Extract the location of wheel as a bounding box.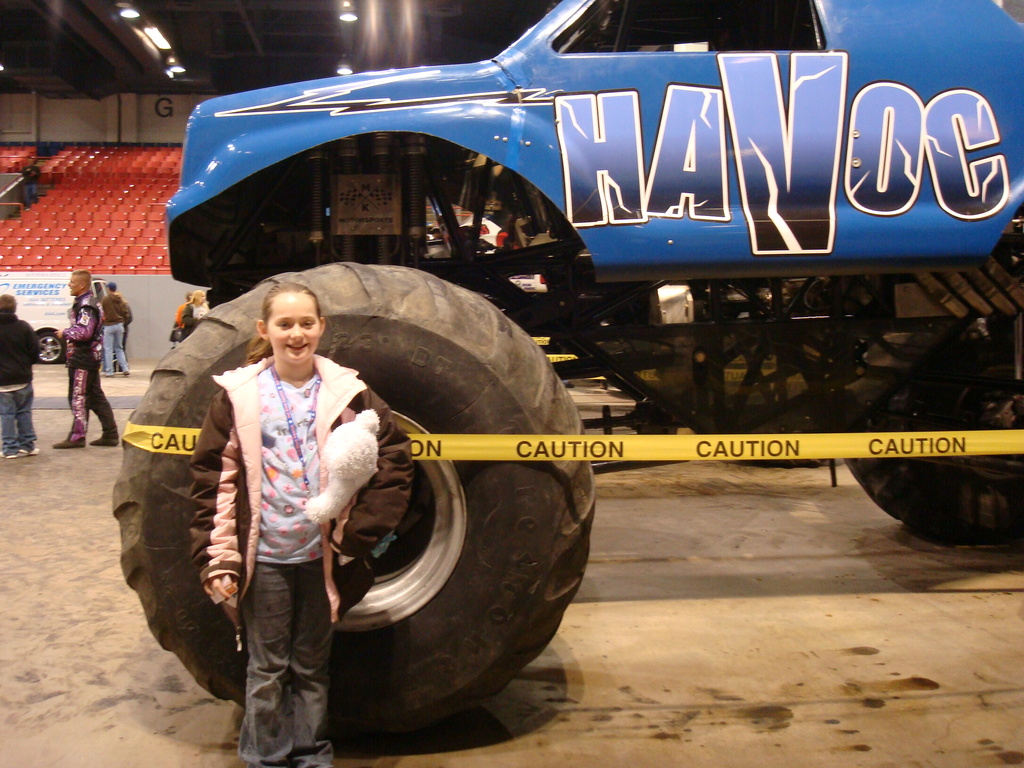
<region>19, 330, 68, 368</region>.
